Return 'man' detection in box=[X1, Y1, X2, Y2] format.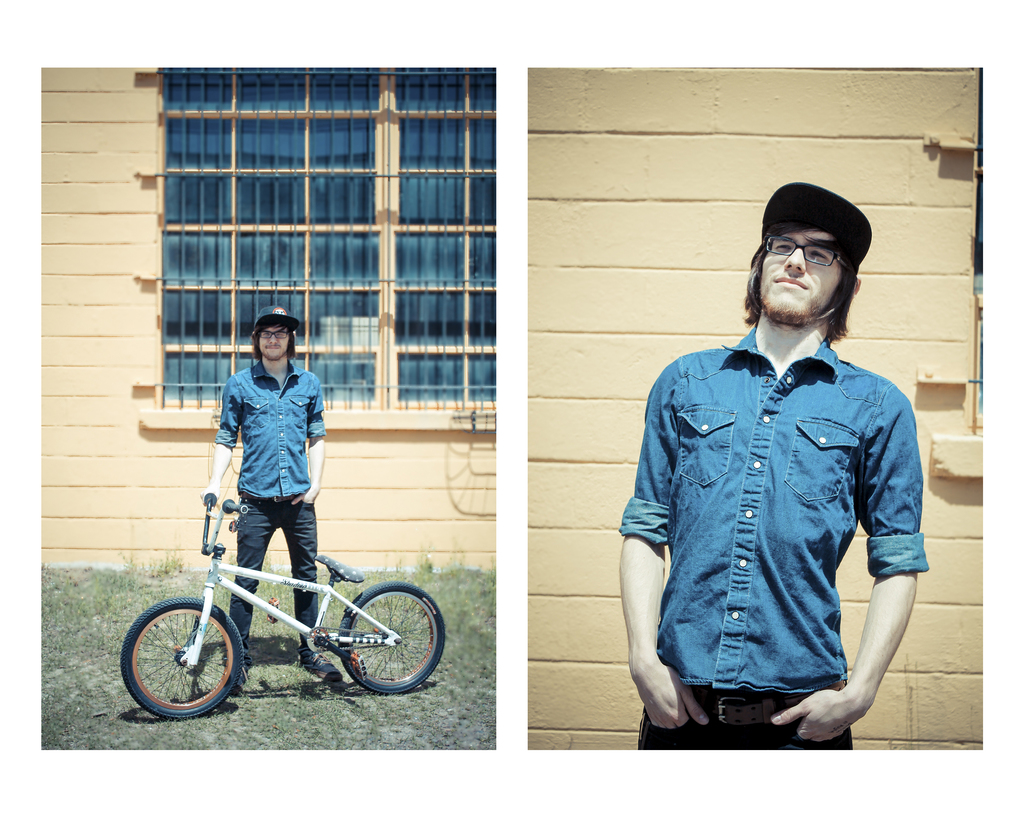
box=[612, 179, 931, 763].
